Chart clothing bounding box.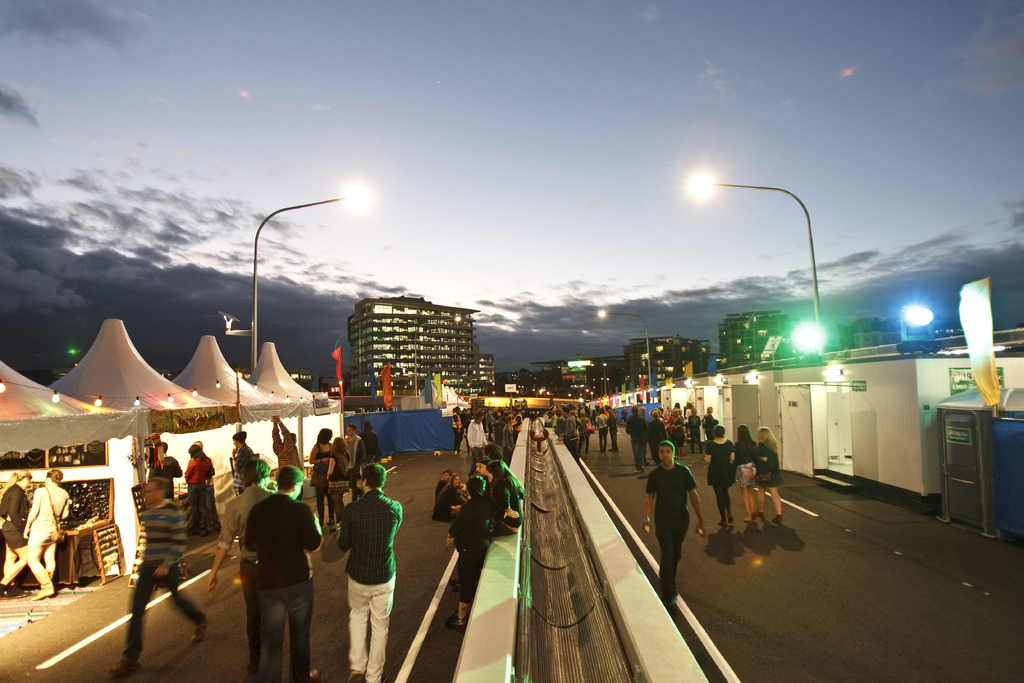
Charted: <box>540,415,550,424</box>.
